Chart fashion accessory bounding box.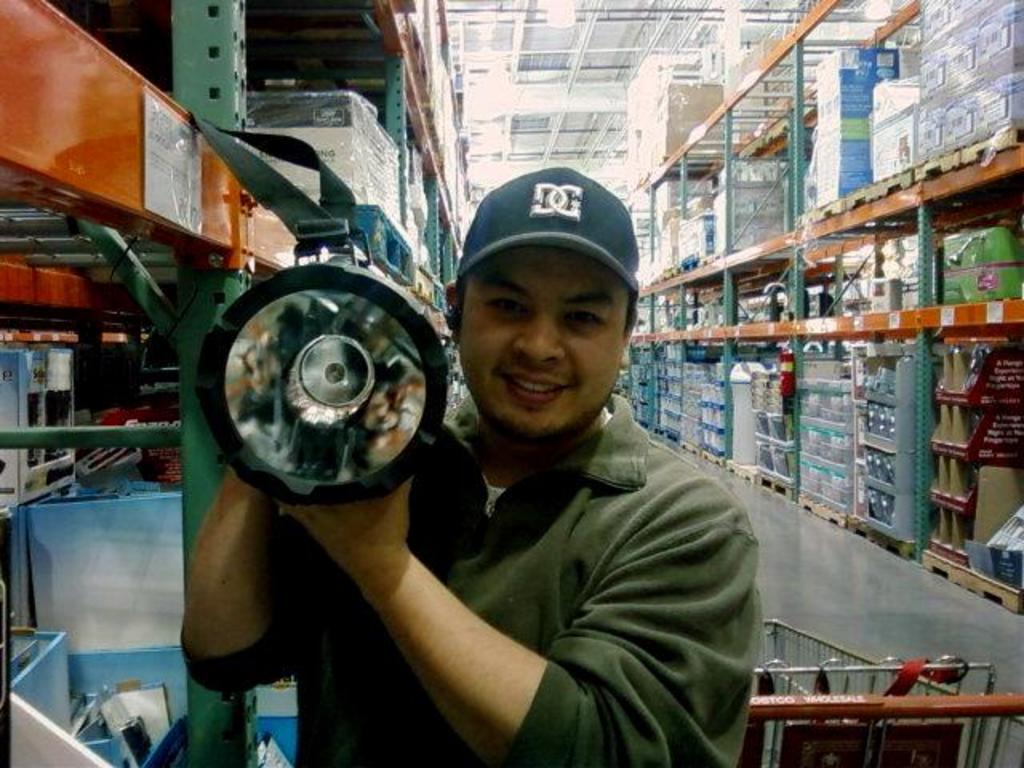
Charted: select_region(448, 166, 640, 298).
